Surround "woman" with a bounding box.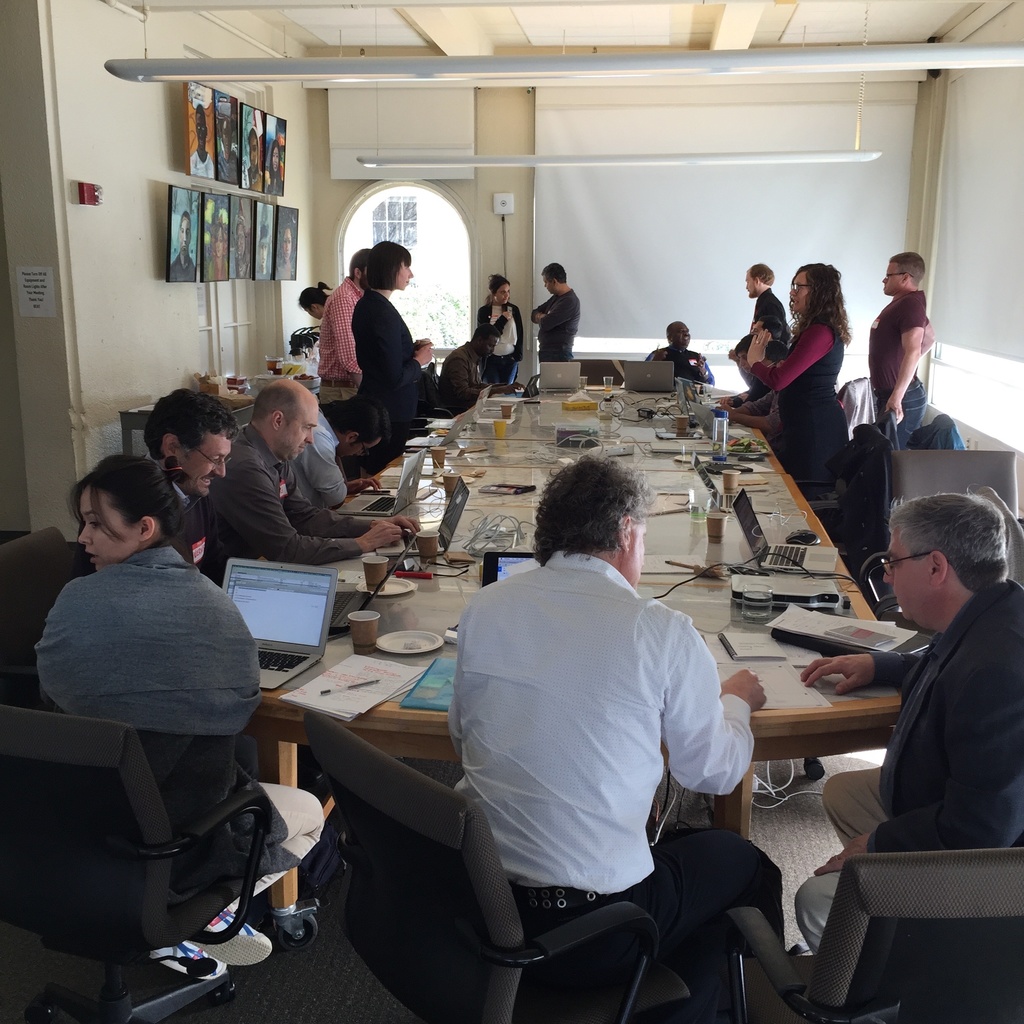
[27, 450, 337, 984].
